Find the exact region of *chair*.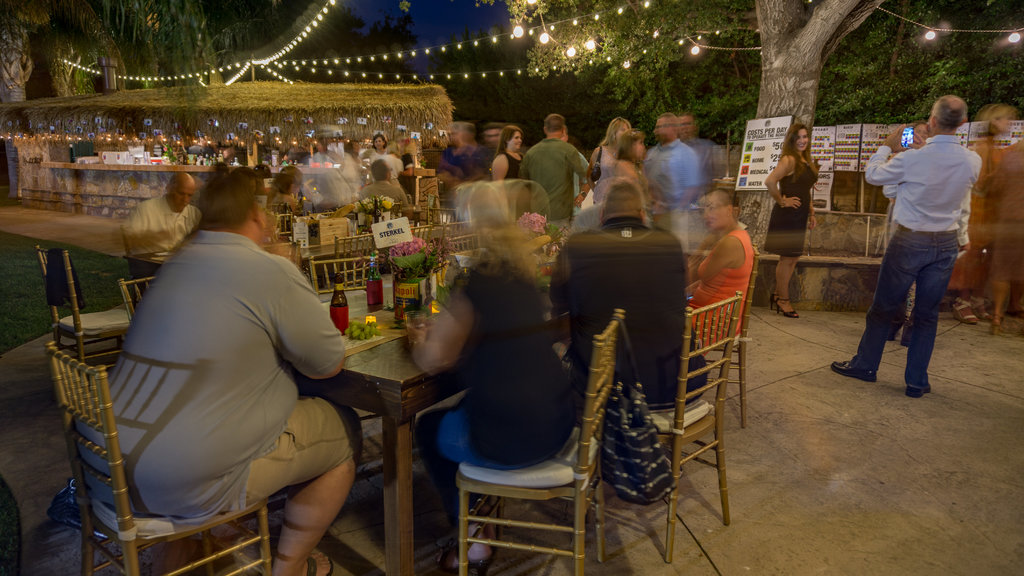
Exact region: crop(307, 244, 383, 304).
